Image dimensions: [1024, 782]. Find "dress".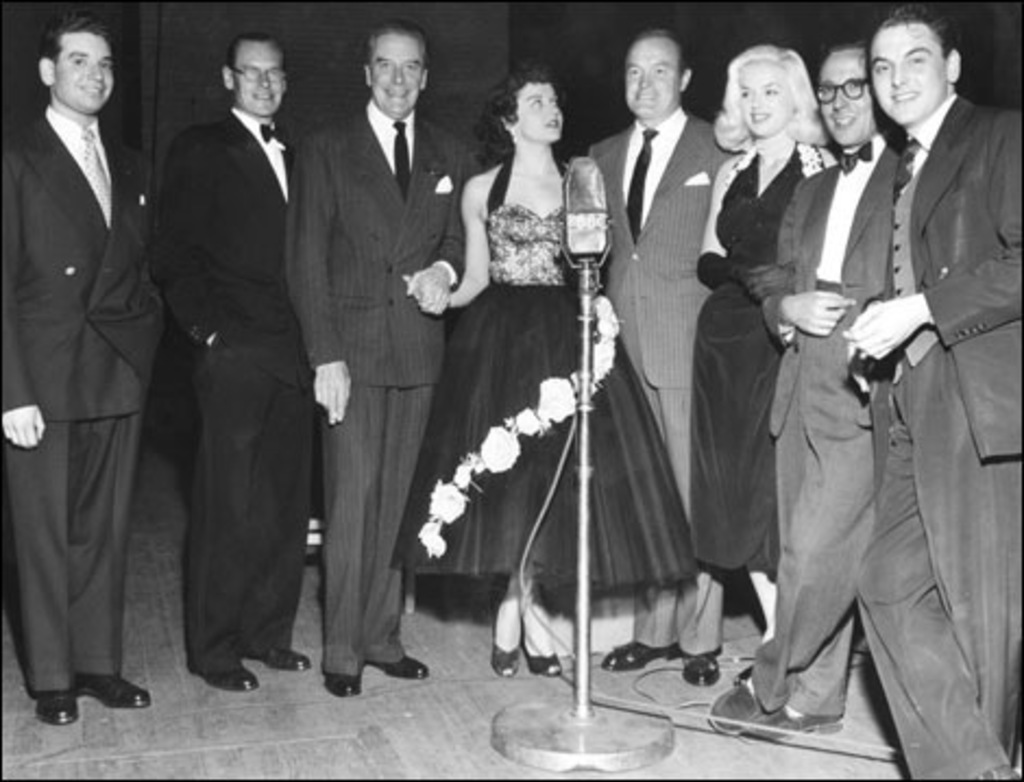
crop(688, 137, 824, 582).
